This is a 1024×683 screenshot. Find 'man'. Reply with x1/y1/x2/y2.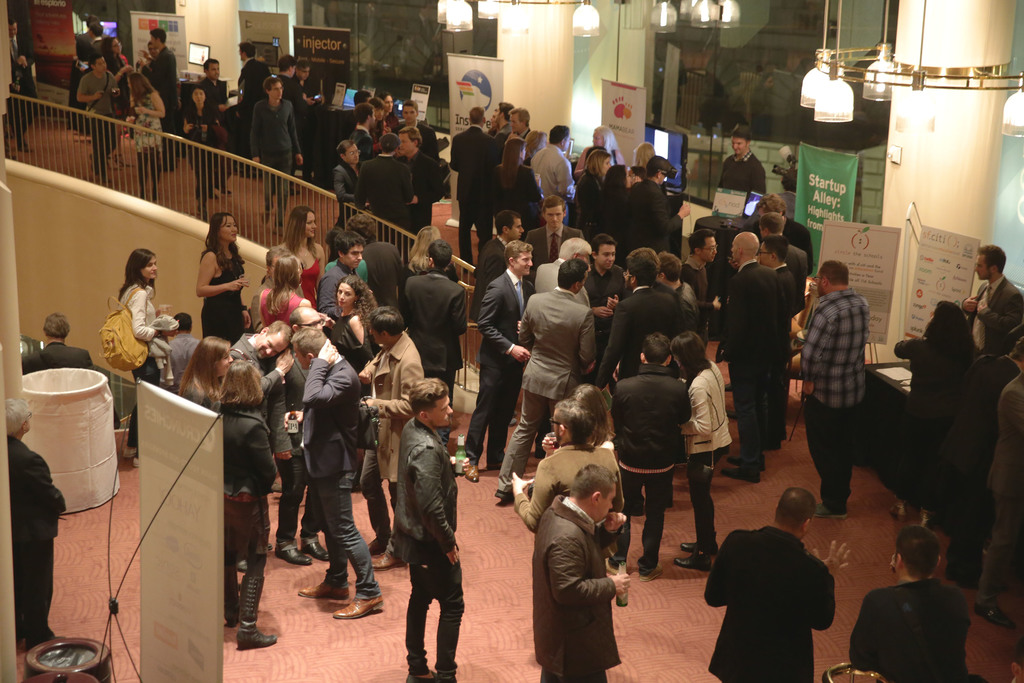
365/96/389/131.
